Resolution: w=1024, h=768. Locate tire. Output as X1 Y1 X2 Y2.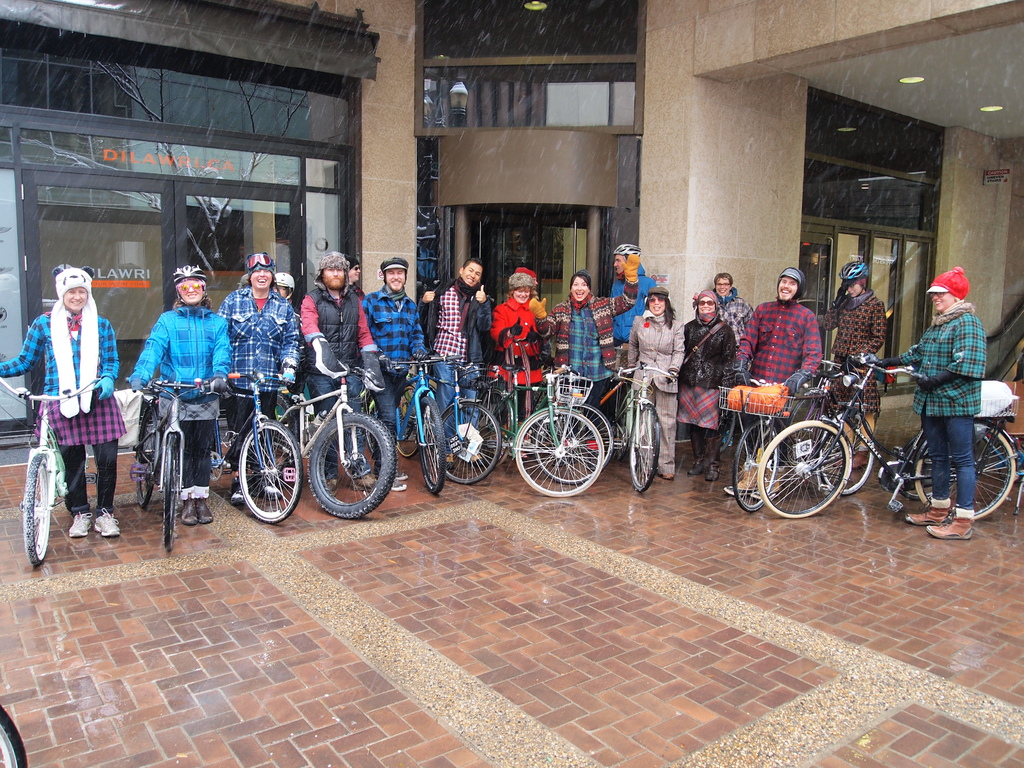
531 409 618 483.
